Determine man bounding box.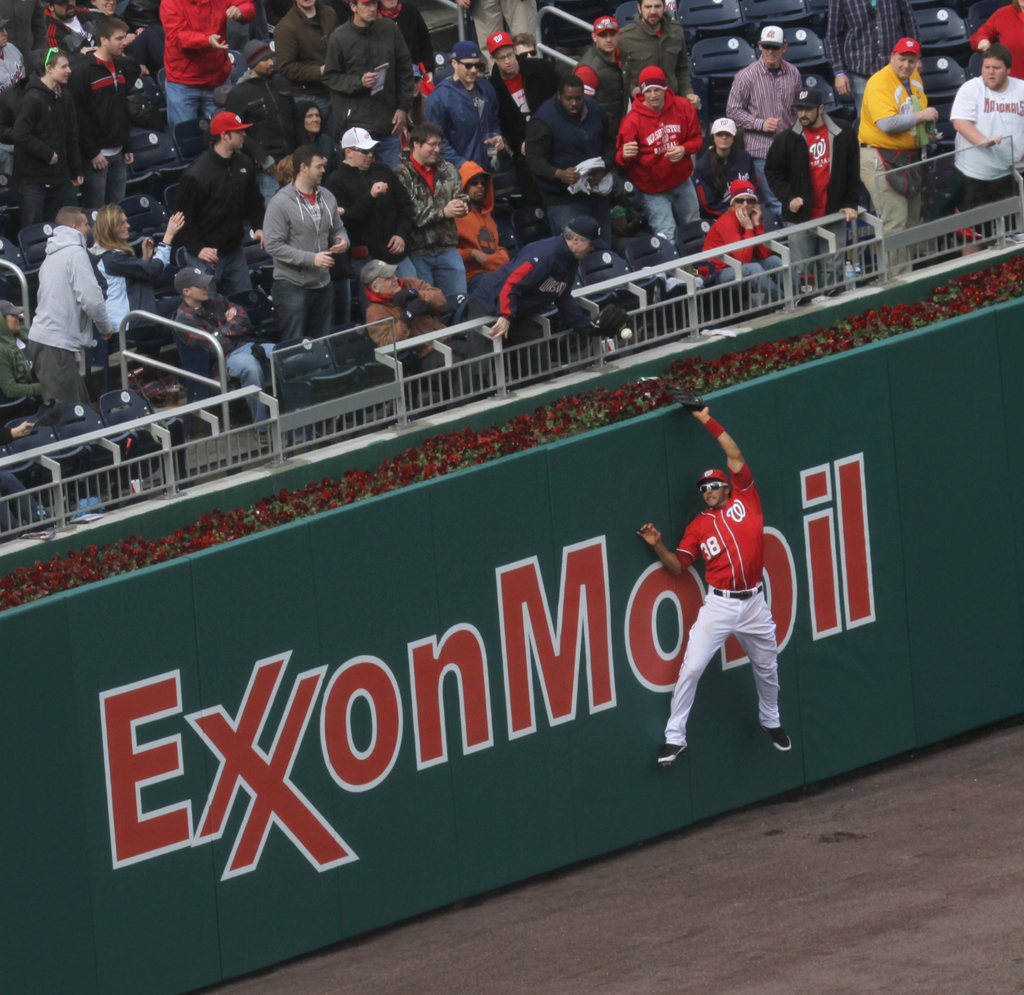
Determined: [682,168,772,287].
